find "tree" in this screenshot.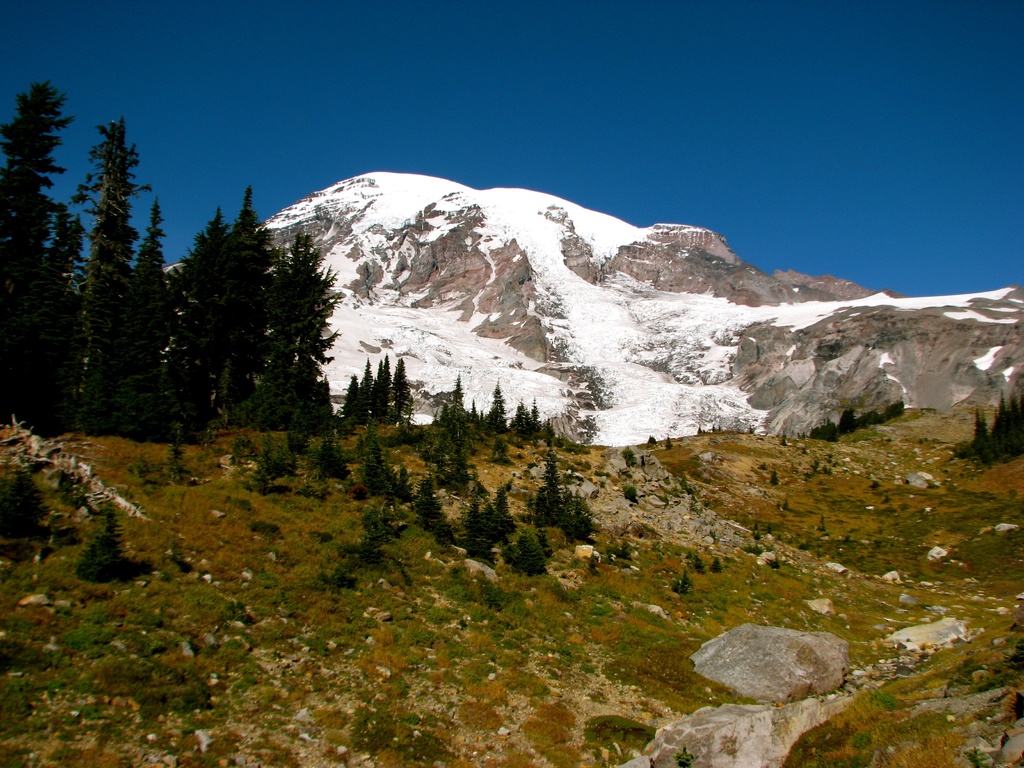
The bounding box for "tree" is [left=506, top=532, right=548, bottom=577].
